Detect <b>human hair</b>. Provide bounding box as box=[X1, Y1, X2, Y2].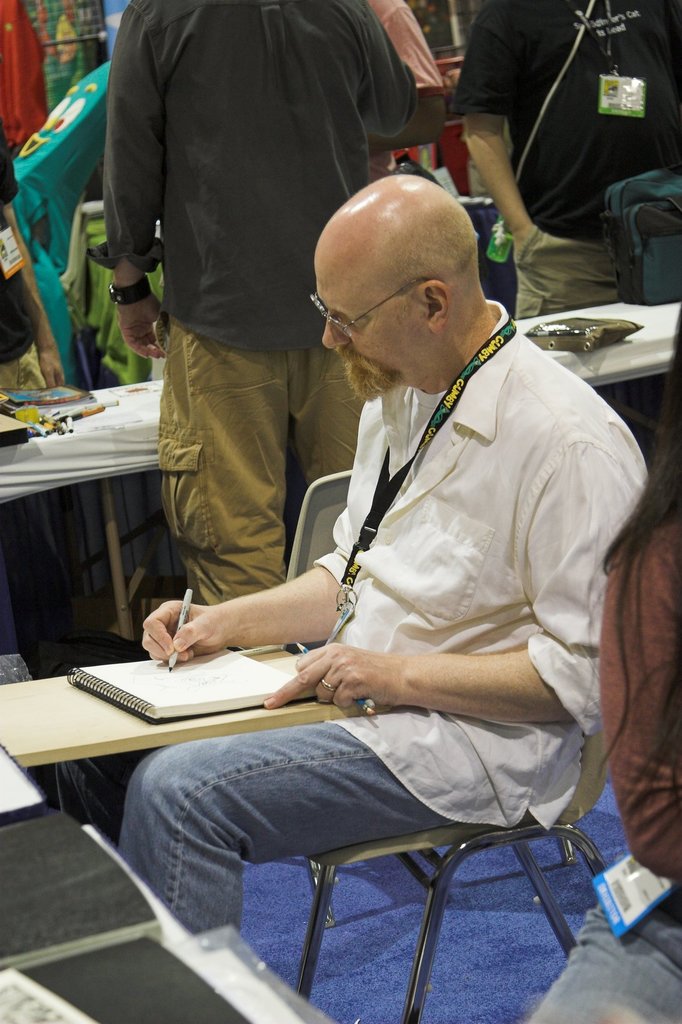
box=[591, 301, 681, 812].
